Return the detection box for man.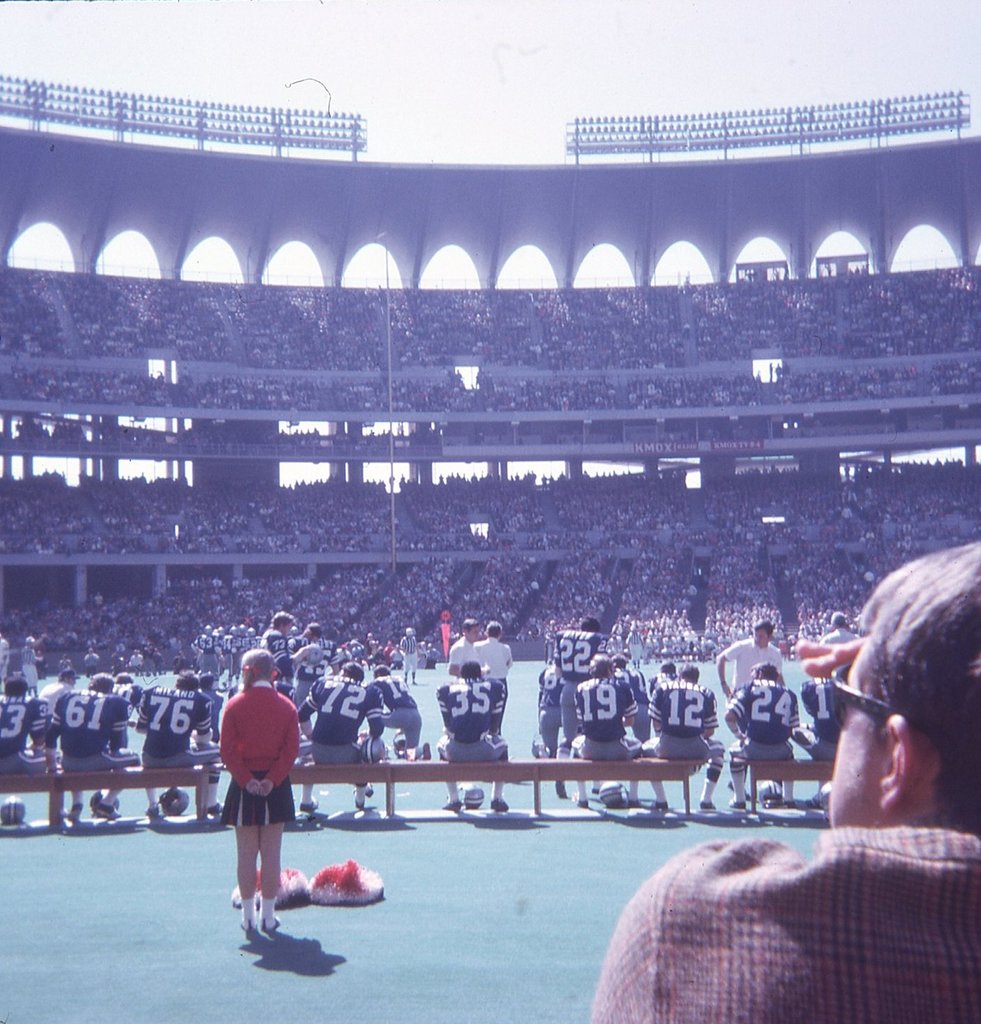
l=299, t=658, r=376, b=806.
